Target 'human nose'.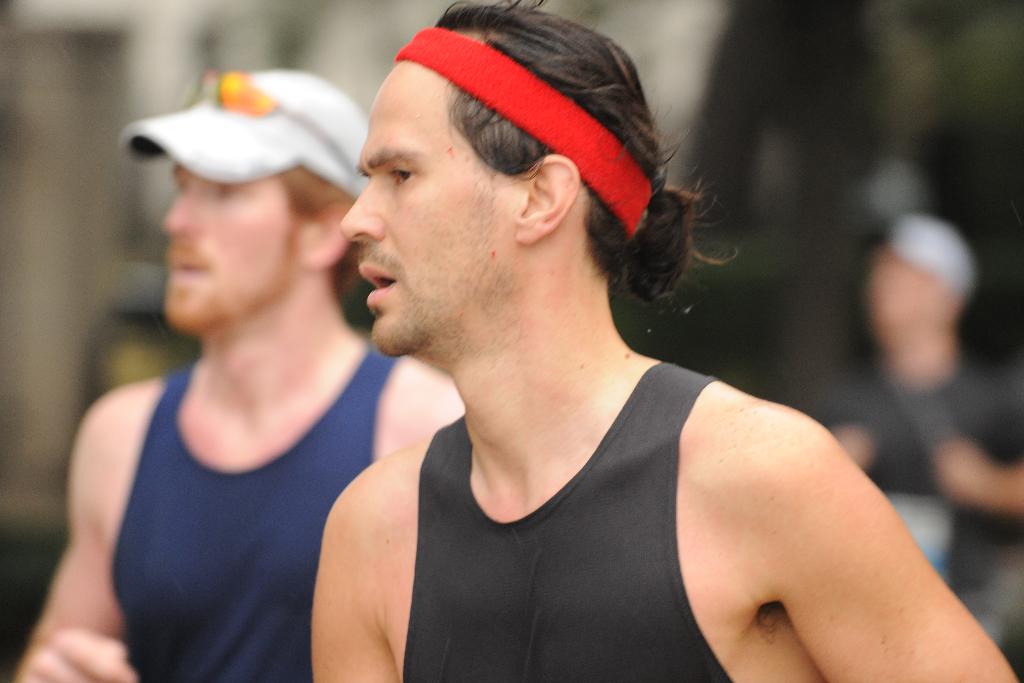
Target region: bbox=(335, 172, 383, 237).
